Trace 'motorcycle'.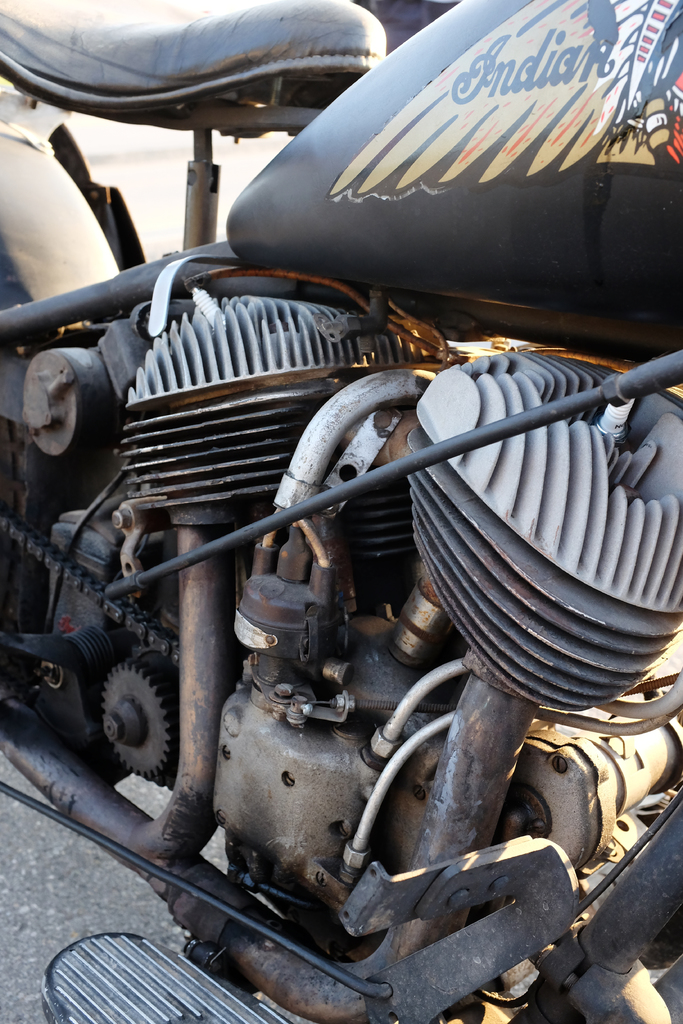
Traced to [0, 0, 682, 1023].
